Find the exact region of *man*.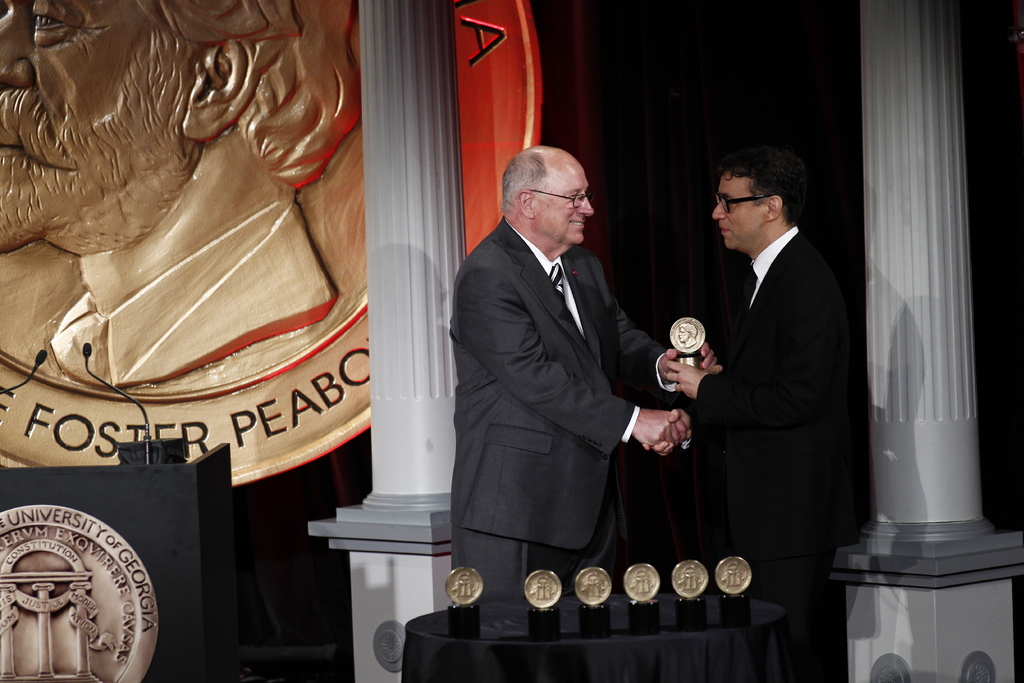
Exact region: select_region(448, 143, 720, 633).
